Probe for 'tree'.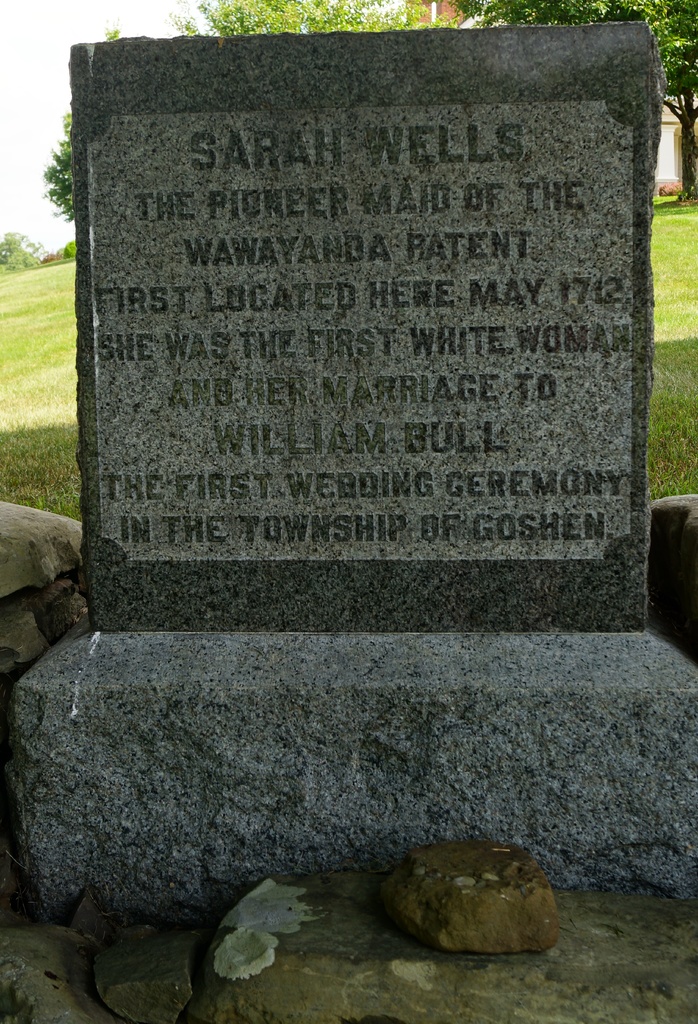
Probe result: (0,223,95,262).
